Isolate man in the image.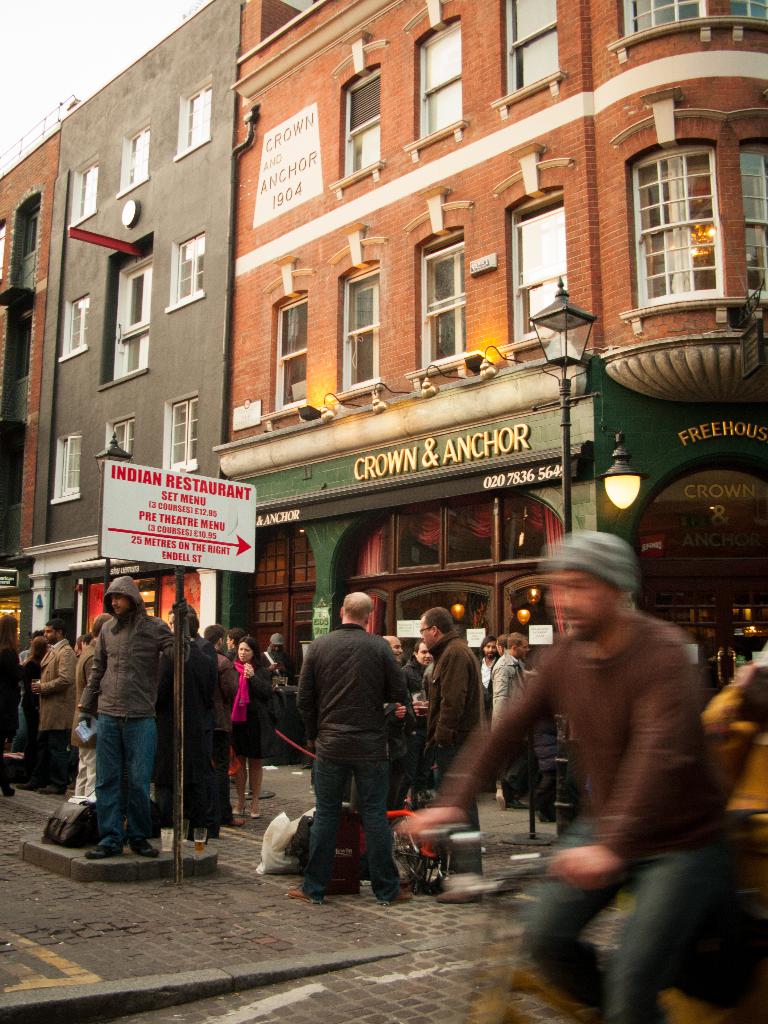
Isolated region: bbox(382, 636, 413, 828).
